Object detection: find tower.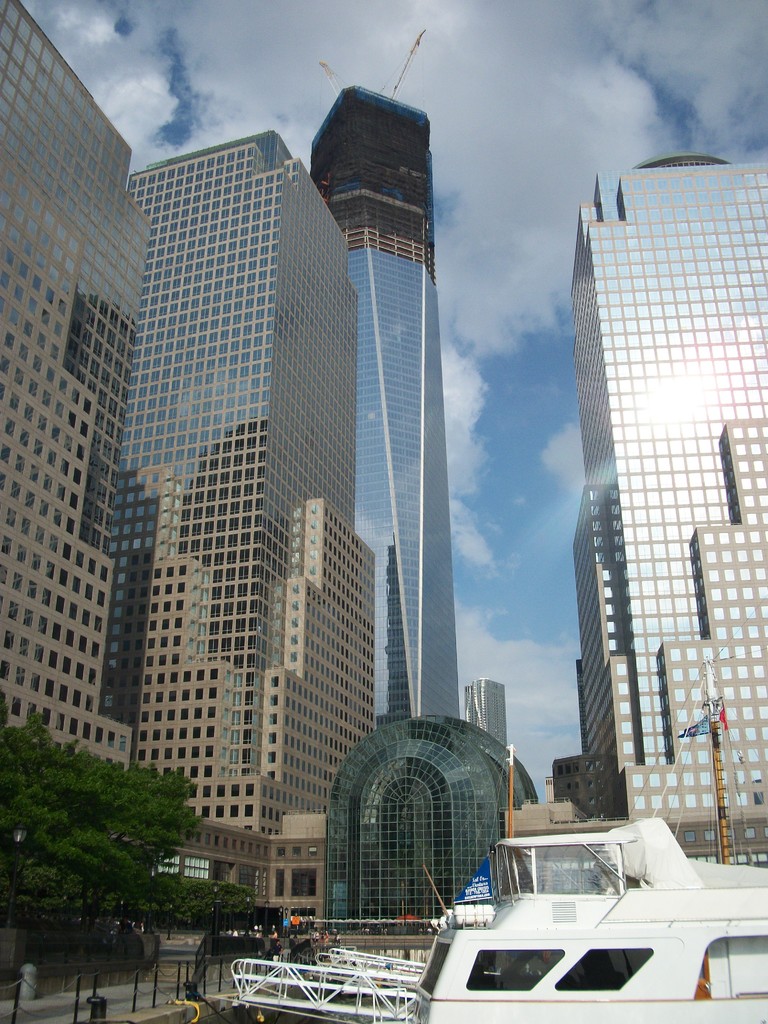
{"left": 470, "top": 678, "right": 513, "bottom": 751}.
